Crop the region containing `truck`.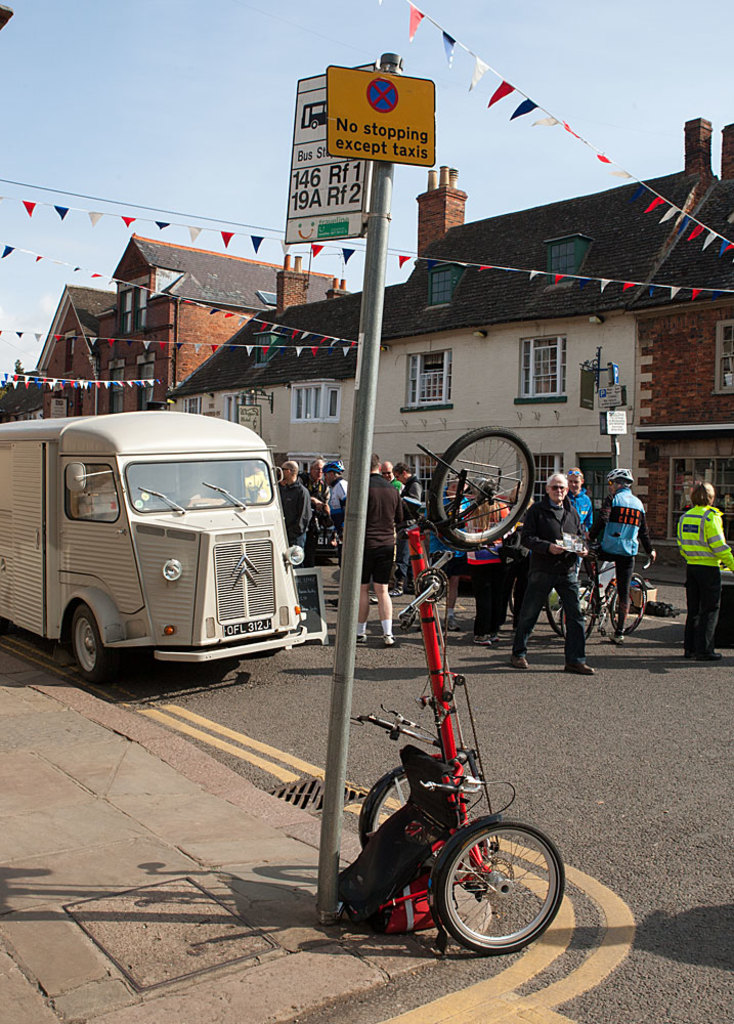
Crop region: select_region(28, 424, 314, 693).
